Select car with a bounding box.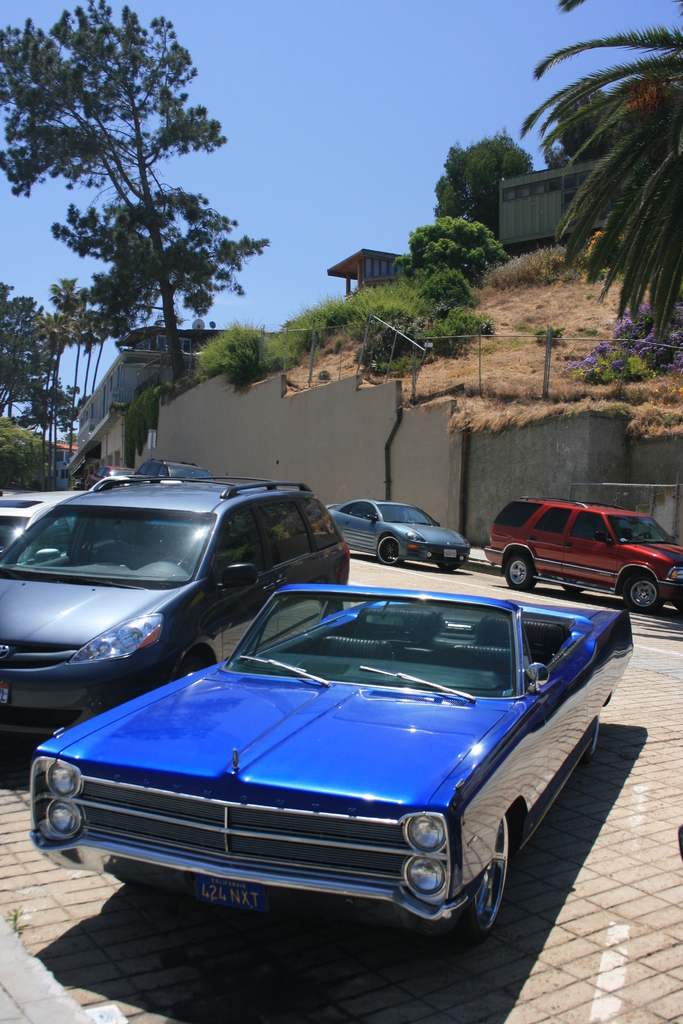
l=86, t=465, r=141, b=488.
